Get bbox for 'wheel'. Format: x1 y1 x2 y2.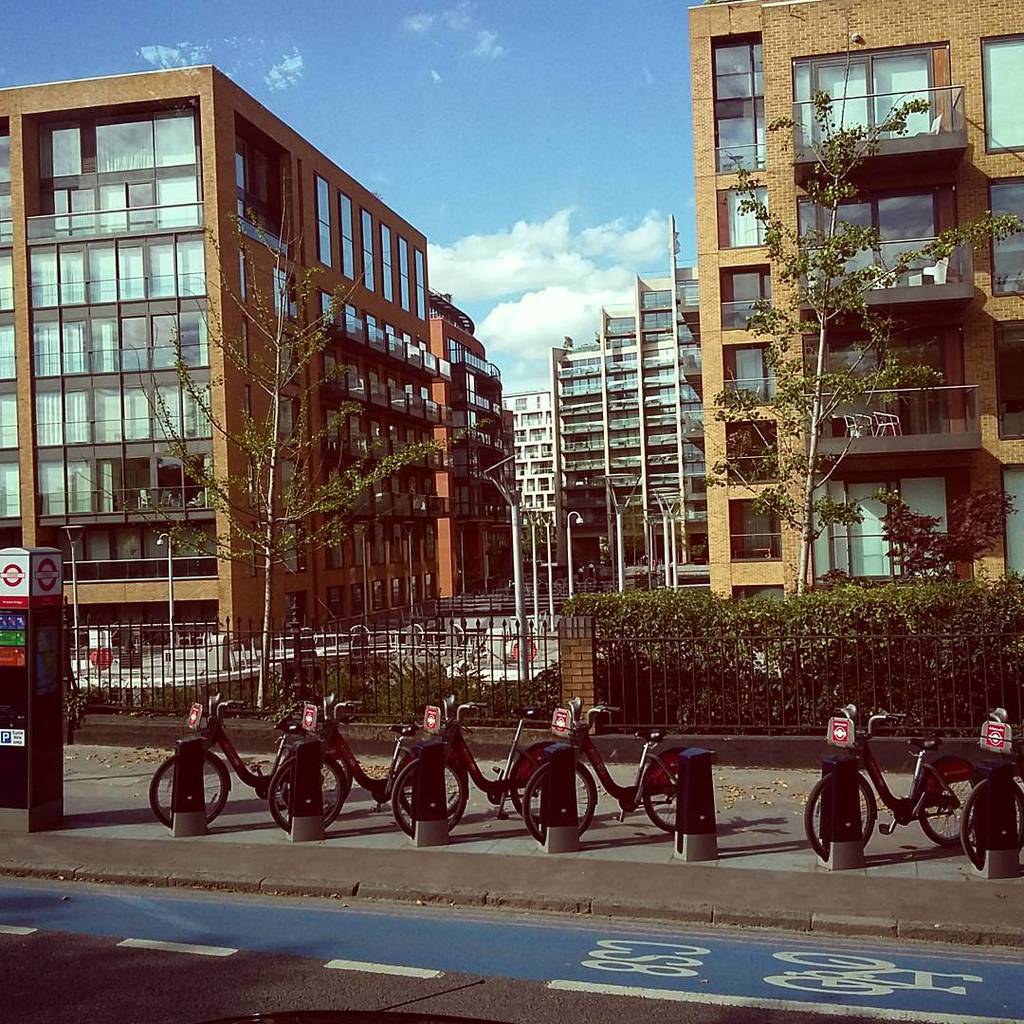
958 775 1023 867.
